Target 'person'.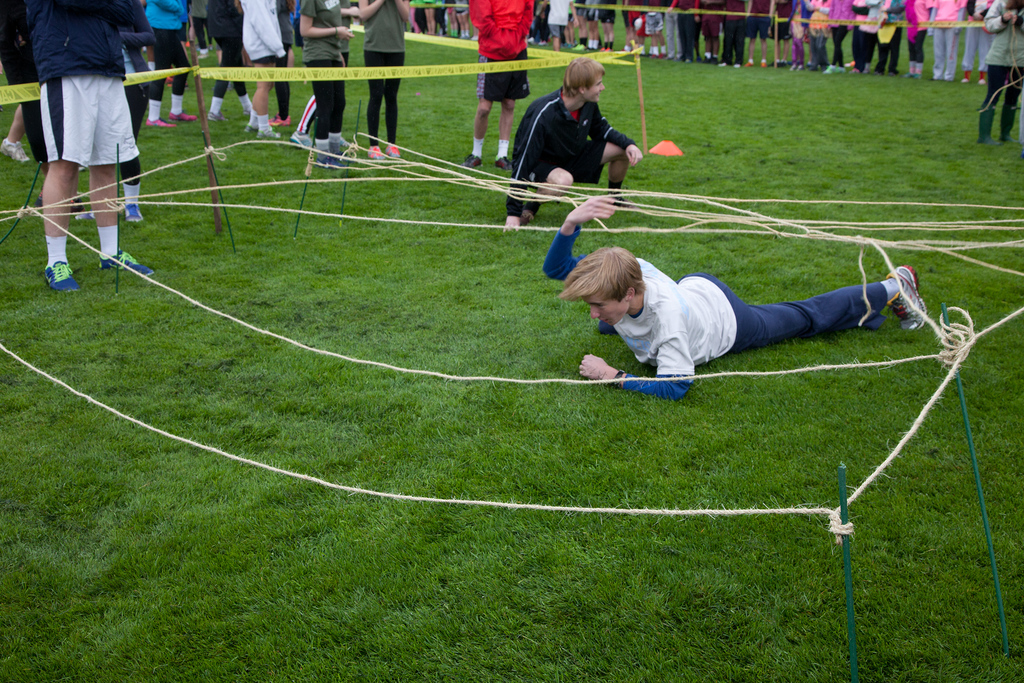
Target region: bbox=[633, 0, 642, 53].
